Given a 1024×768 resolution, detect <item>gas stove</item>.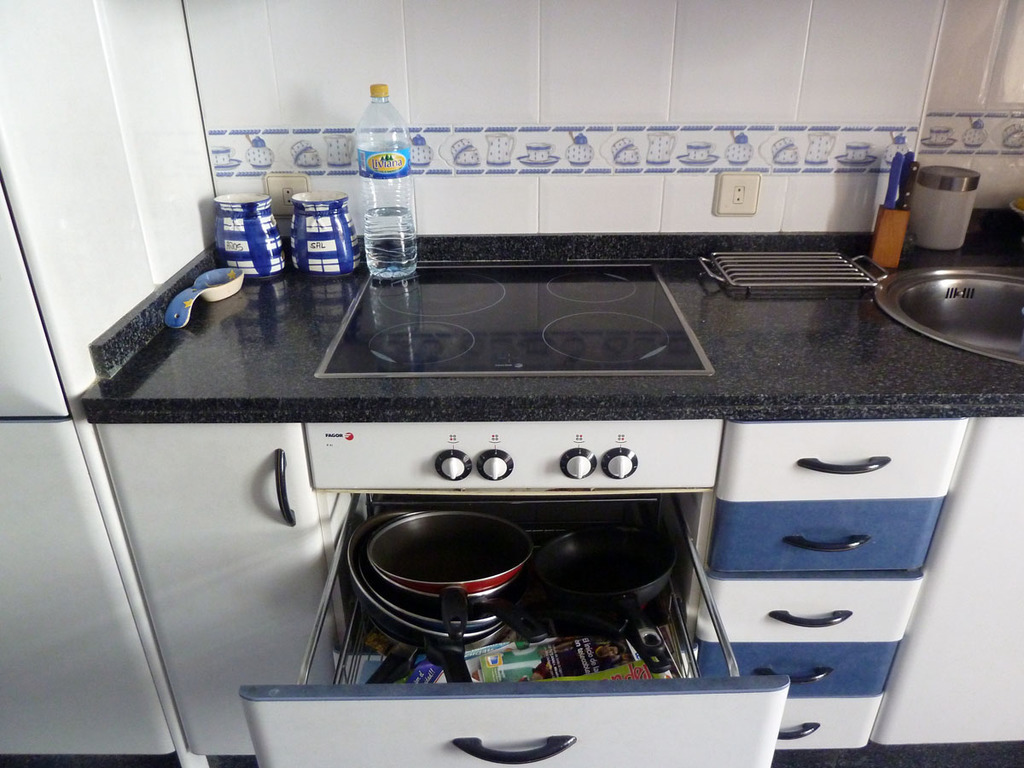
BBox(315, 261, 713, 380).
